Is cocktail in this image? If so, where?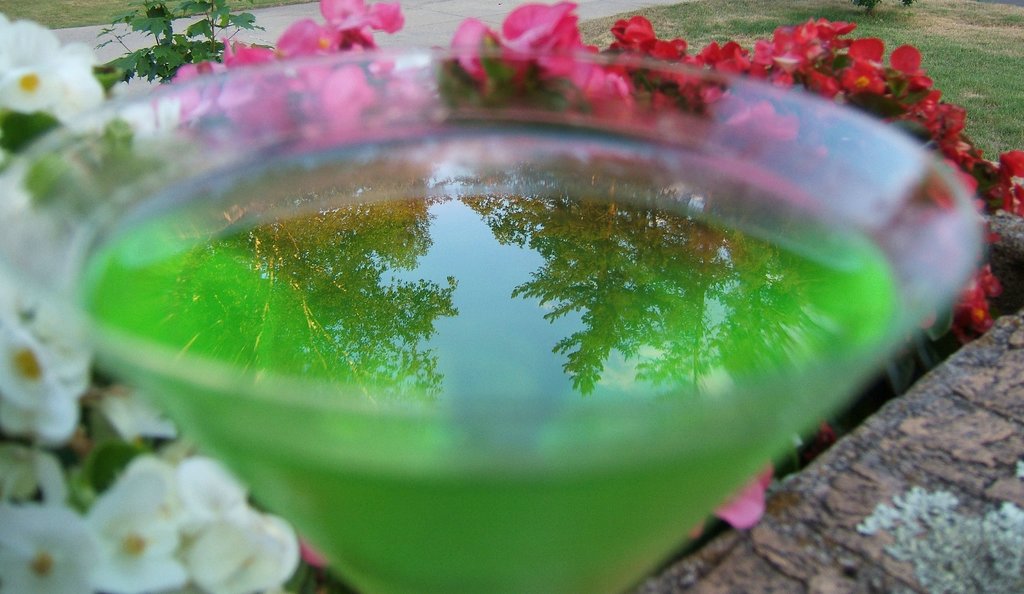
Yes, at x1=0, y1=43, x2=986, y2=593.
